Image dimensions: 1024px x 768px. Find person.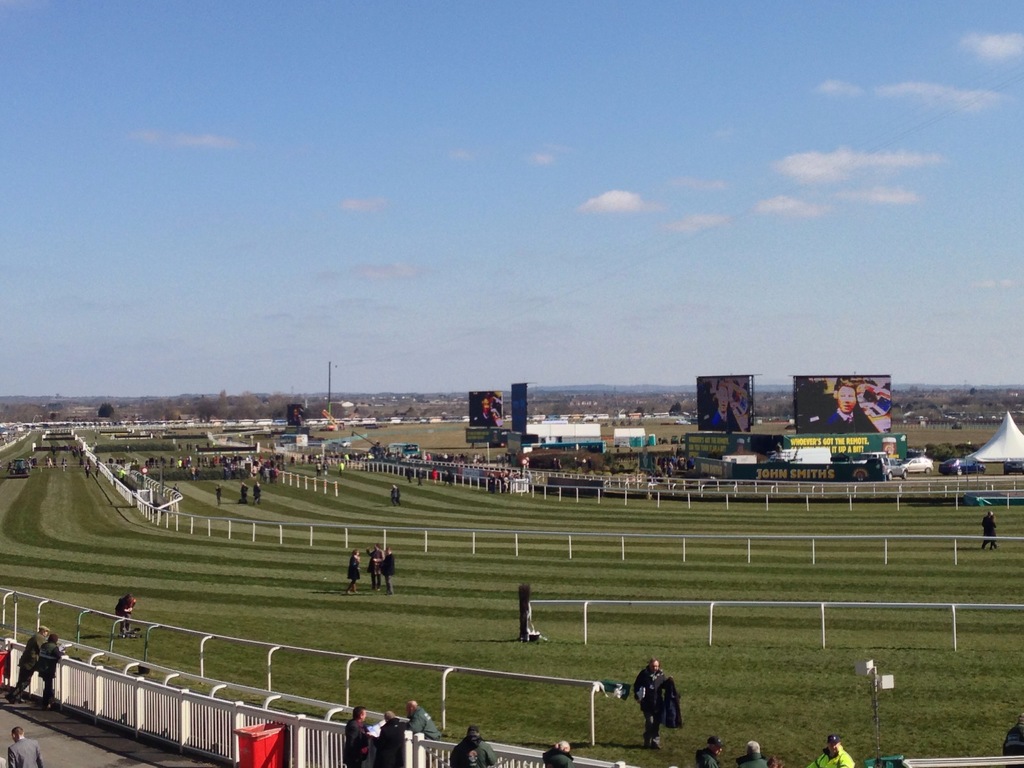
bbox=(213, 484, 227, 511).
